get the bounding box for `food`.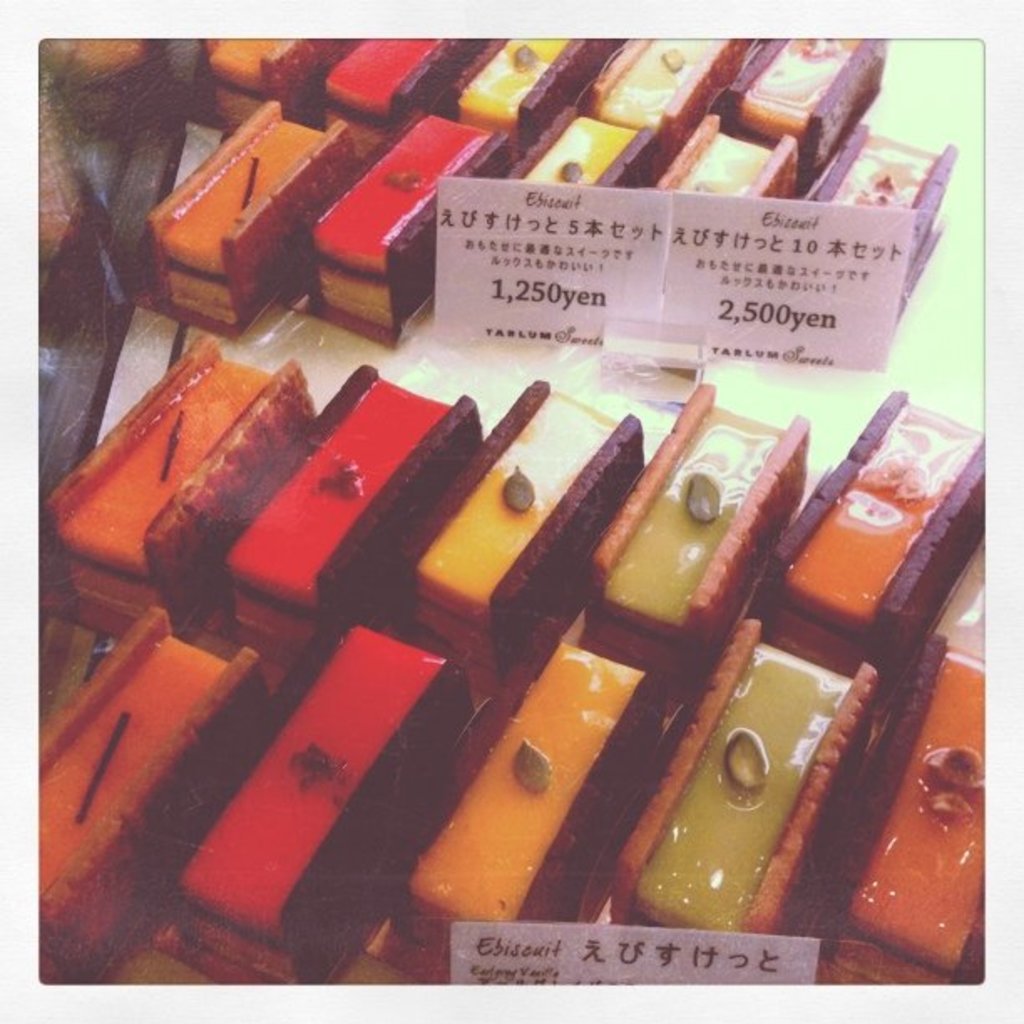
Rect(45, 330, 311, 644).
